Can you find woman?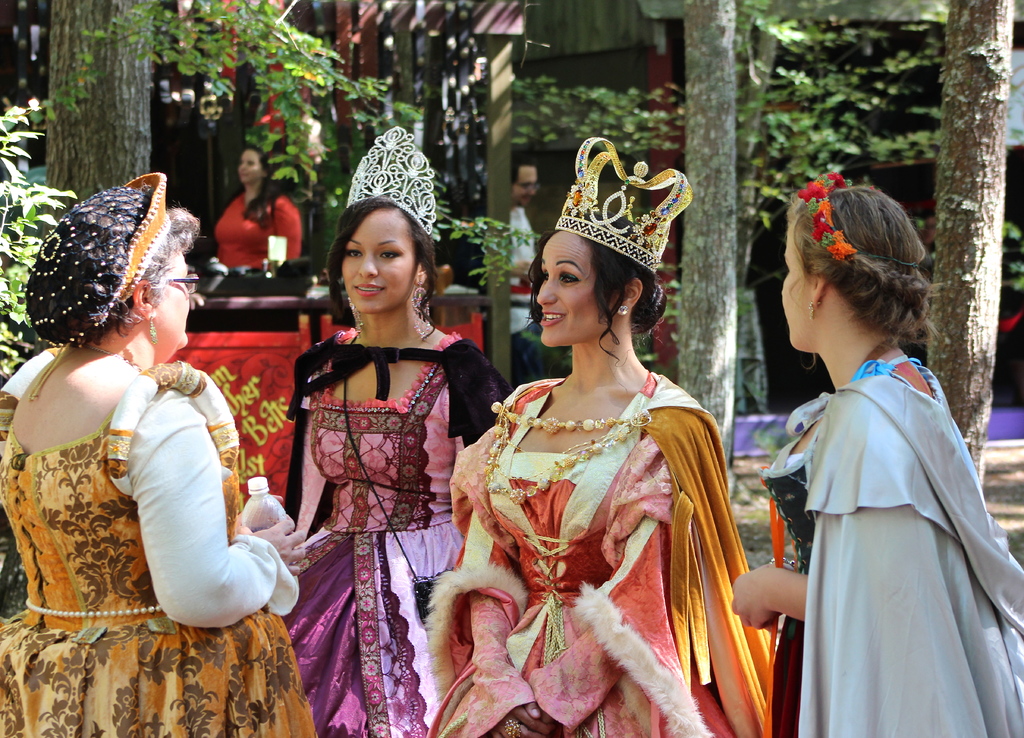
Yes, bounding box: left=0, top=170, right=319, bottom=737.
